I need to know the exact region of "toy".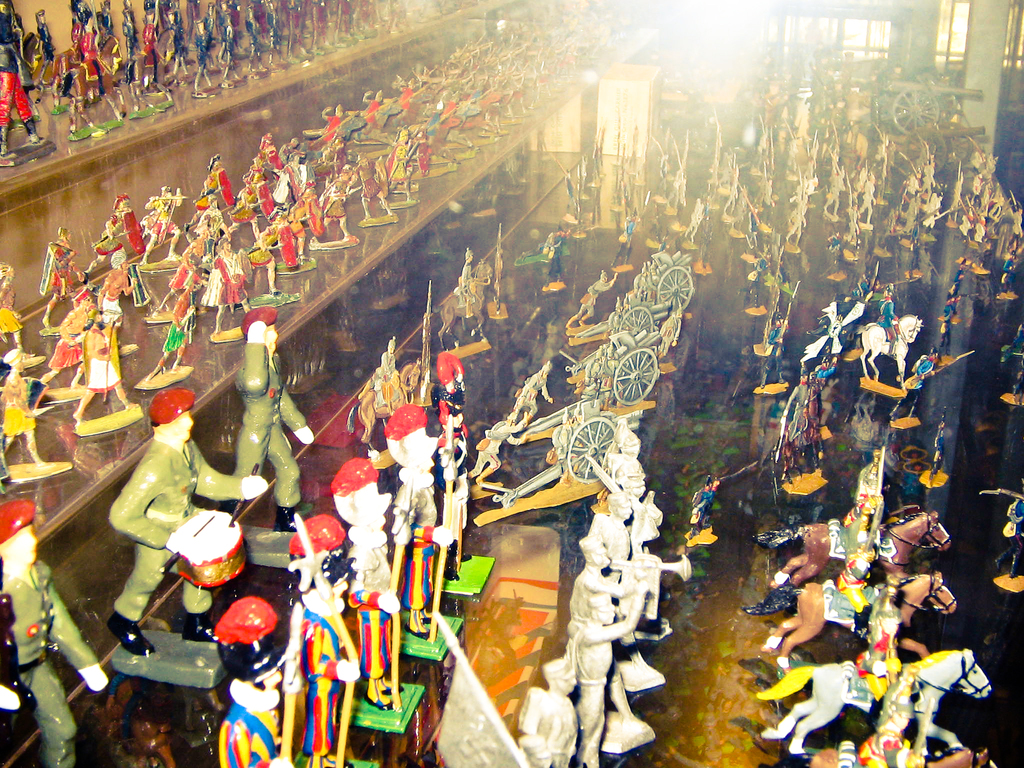
Region: box=[0, 499, 109, 767].
